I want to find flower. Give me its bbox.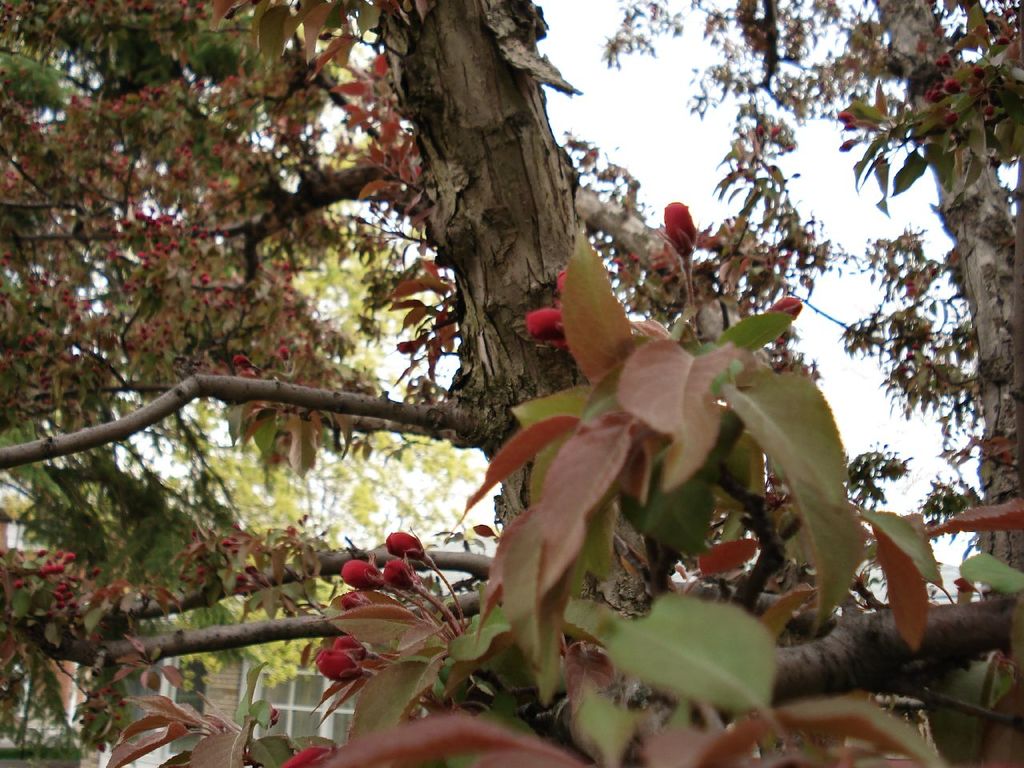
rect(759, 126, 766, 138).
